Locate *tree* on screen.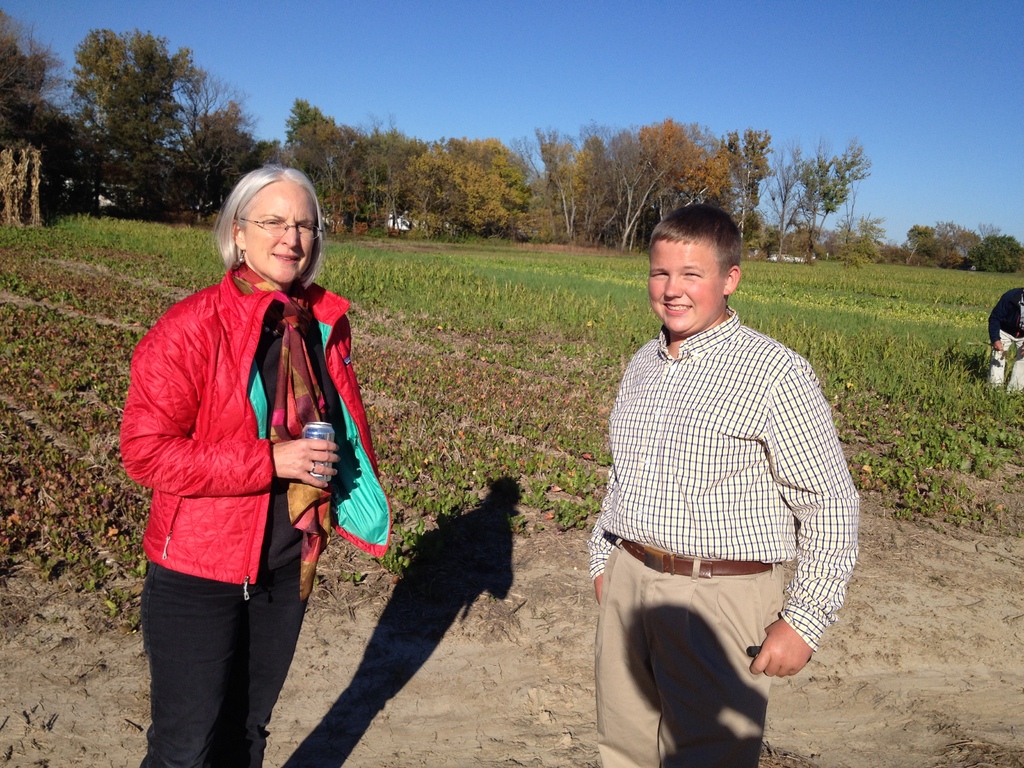
On screen at 709 136 767 248.
